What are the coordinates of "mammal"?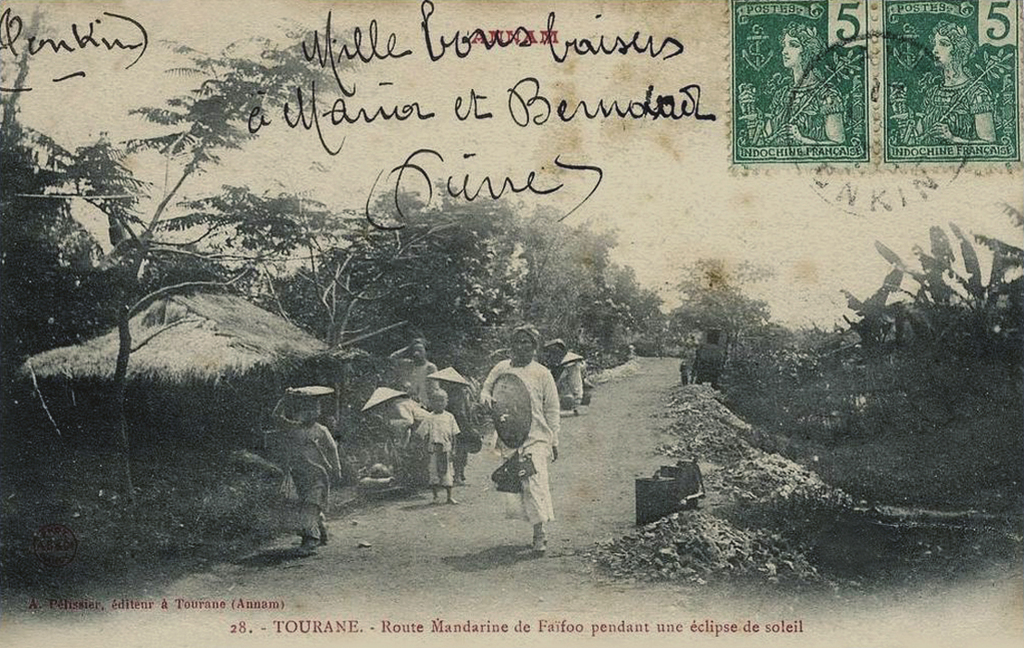
[372, 398, 435, 490].
